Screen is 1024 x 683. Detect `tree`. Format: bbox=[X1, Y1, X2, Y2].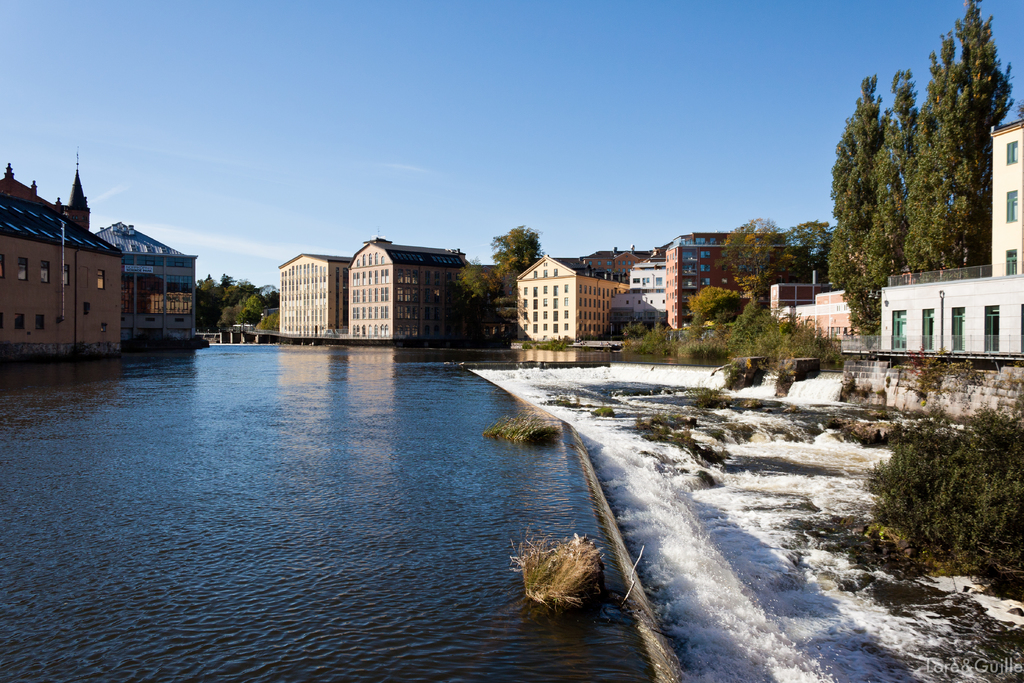
bbox=[202, 275, 209, 313].
